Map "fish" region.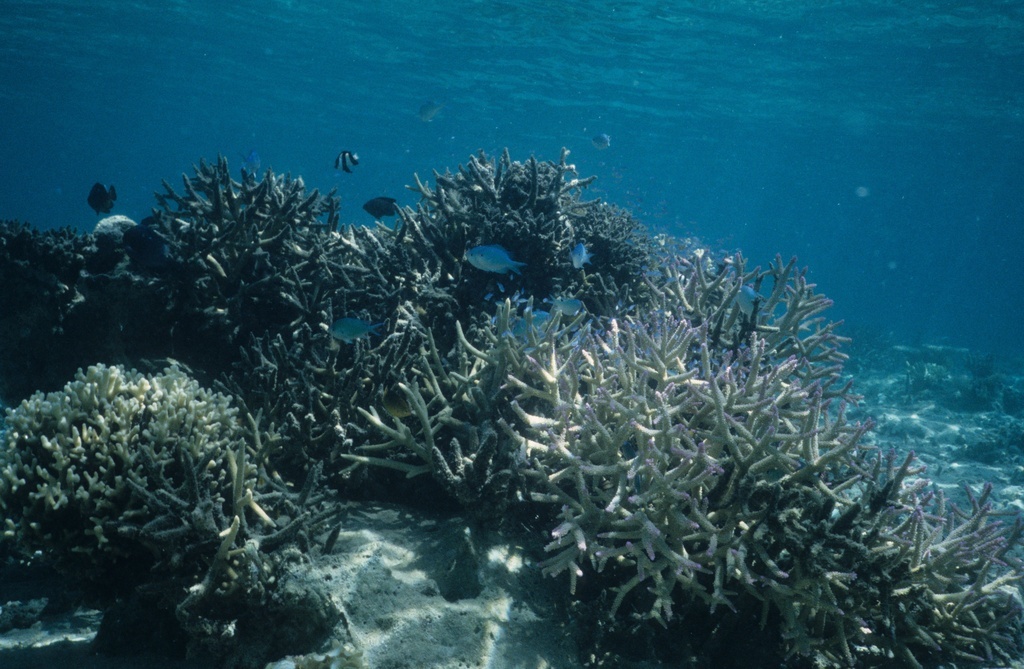
Mapped to x1=333 y1=151 x2=359 y2=179.
